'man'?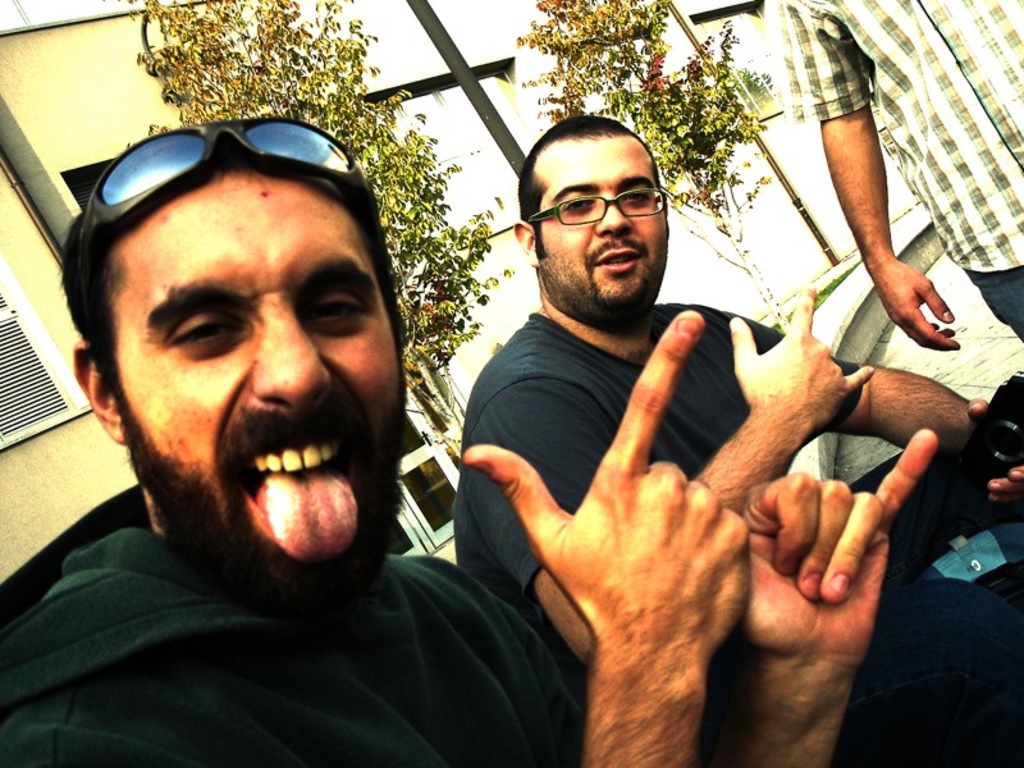
pyautogui.locateOnScreen(4, 116, 1018, 767)
